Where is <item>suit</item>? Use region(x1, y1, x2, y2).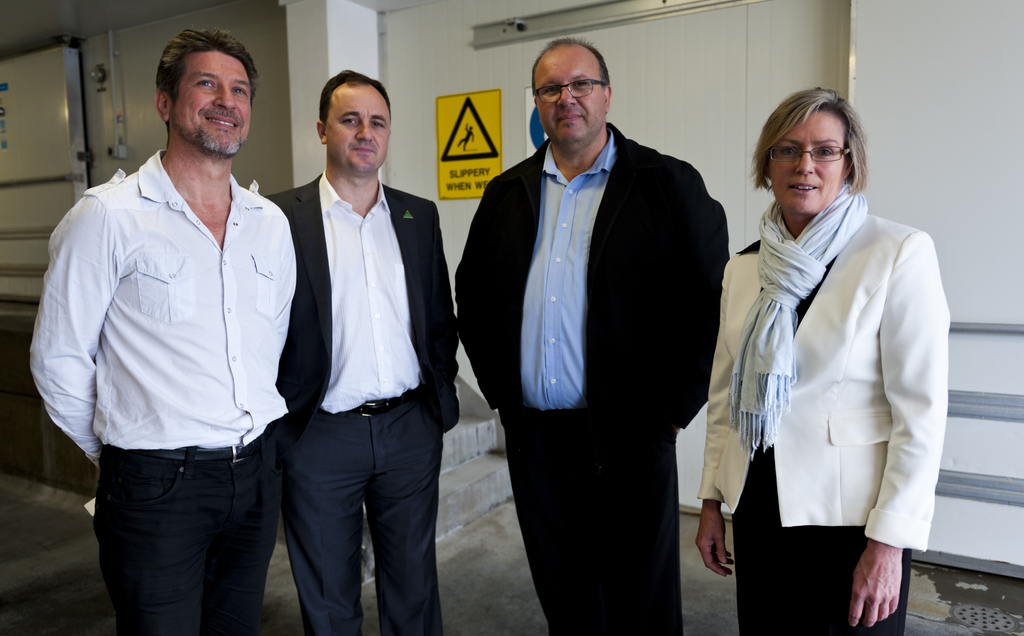
region(695, 211, 948, 635).
